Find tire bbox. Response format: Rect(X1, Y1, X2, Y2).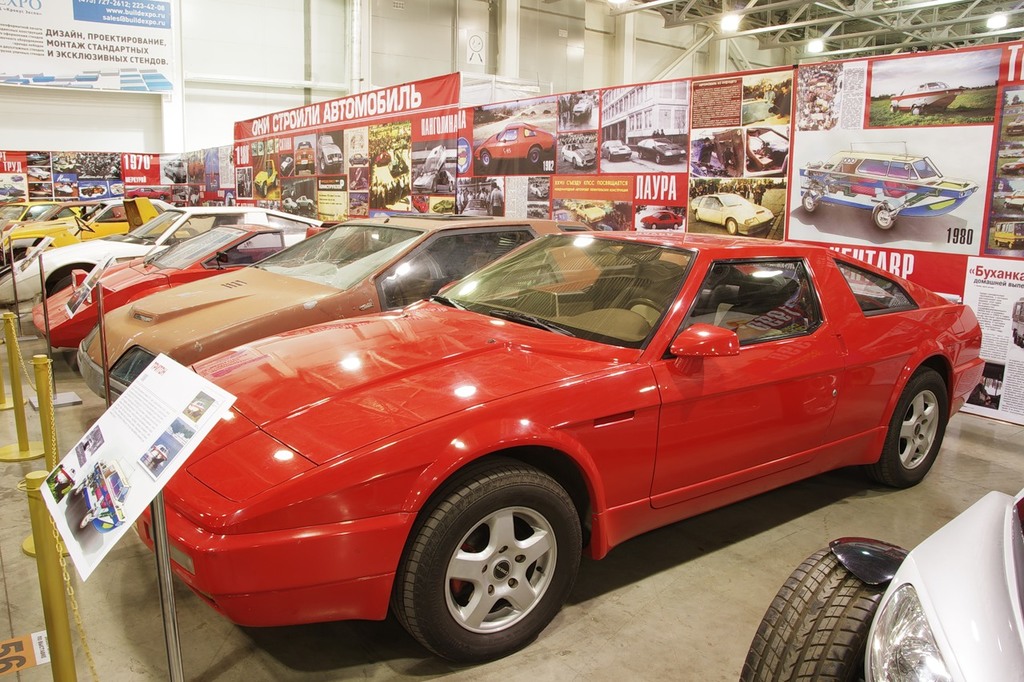
Rect(313, 164, 317, 173).
